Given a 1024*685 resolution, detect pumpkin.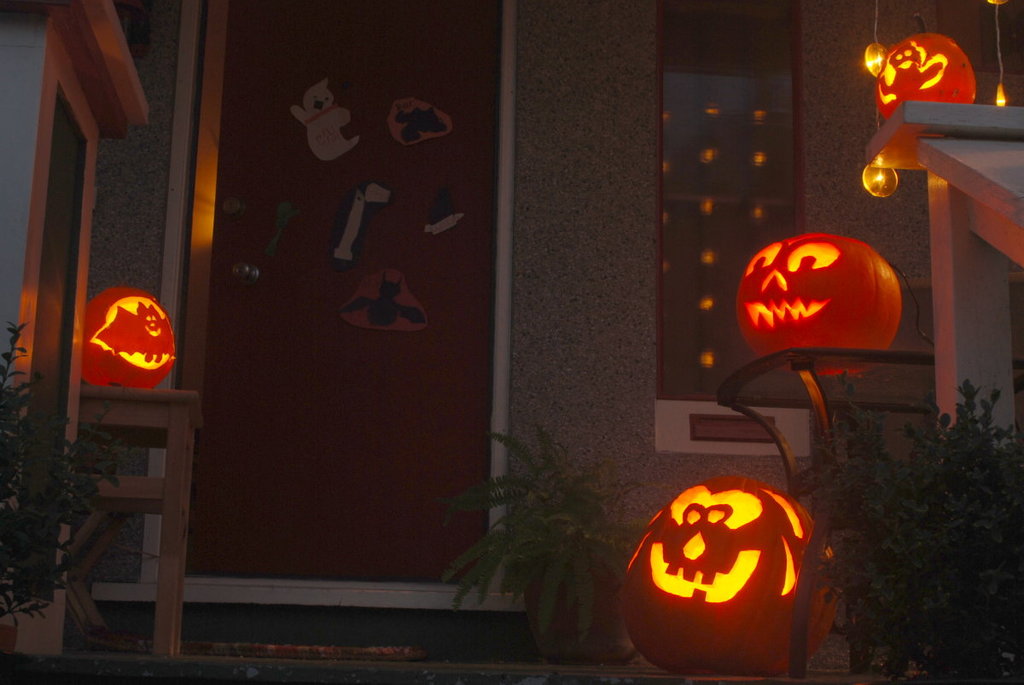
x1=624 y1=480 x2=828 y2=665.
